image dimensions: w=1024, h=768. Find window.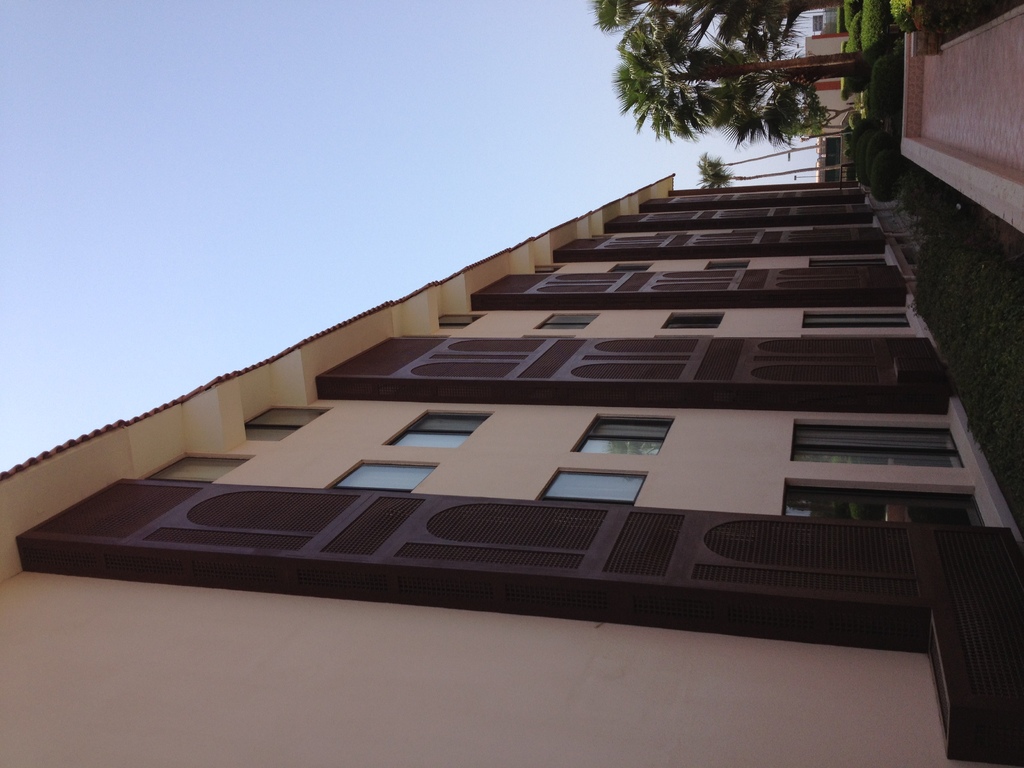
810 254 888 267.
